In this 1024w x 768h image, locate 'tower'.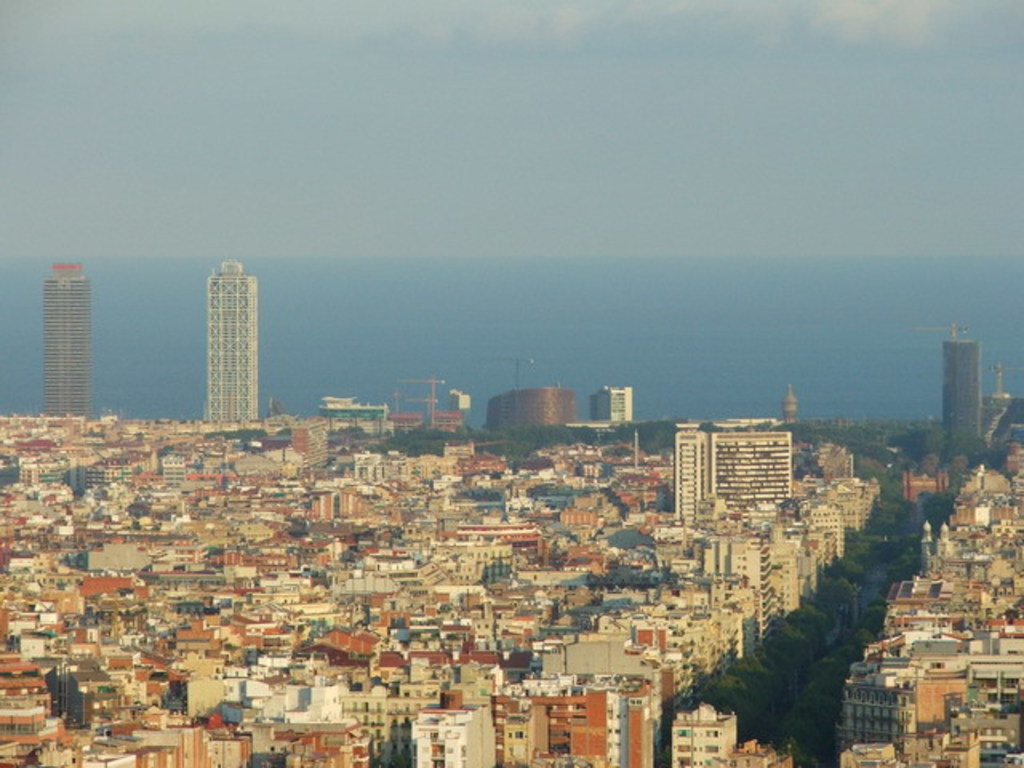
Bounding box: 210:256:275:430.
